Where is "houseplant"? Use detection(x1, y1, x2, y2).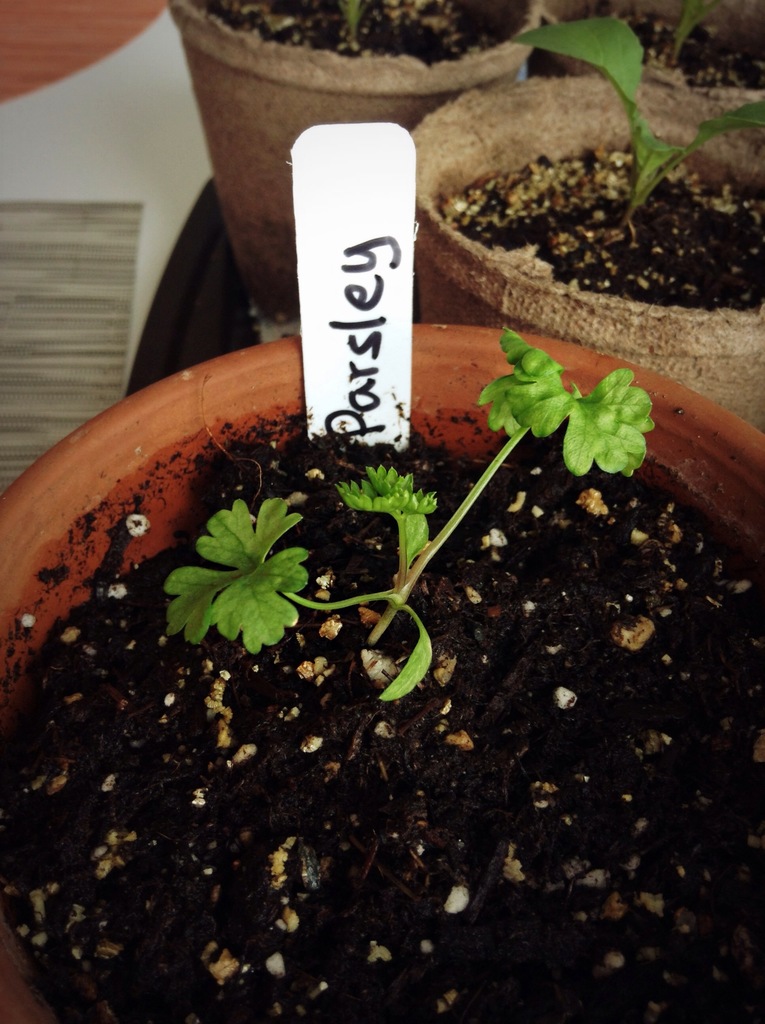
detection(177, 0, 552, 312).
